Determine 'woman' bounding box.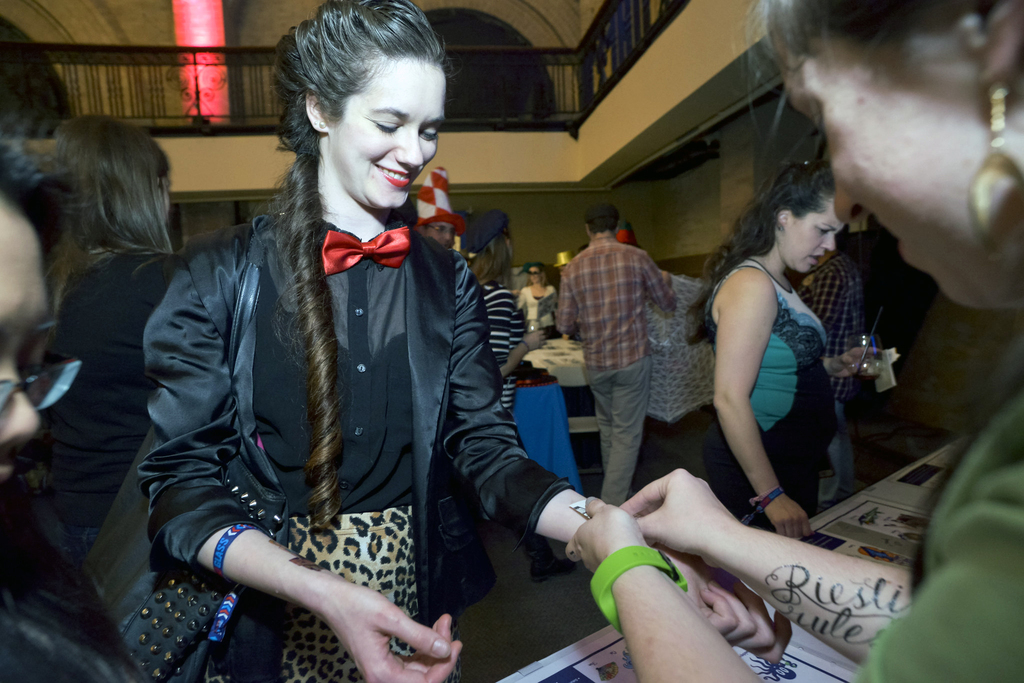
Determined: <box>140,0,792,682</box>.
